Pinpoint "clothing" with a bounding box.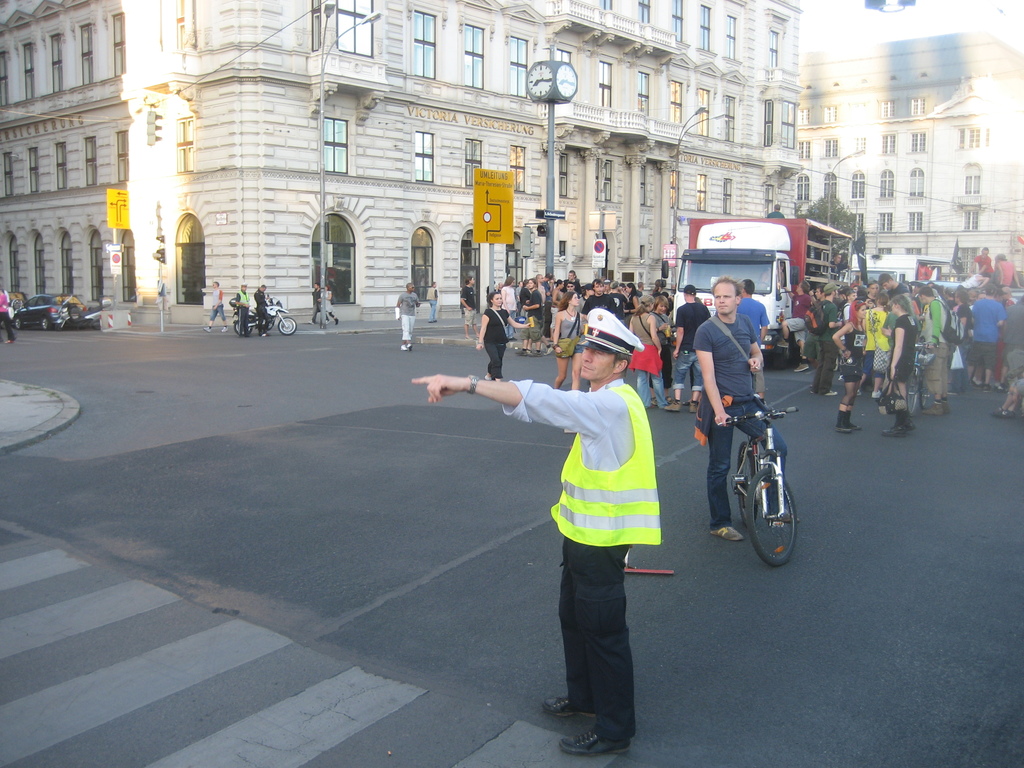
927/296/946/399.
